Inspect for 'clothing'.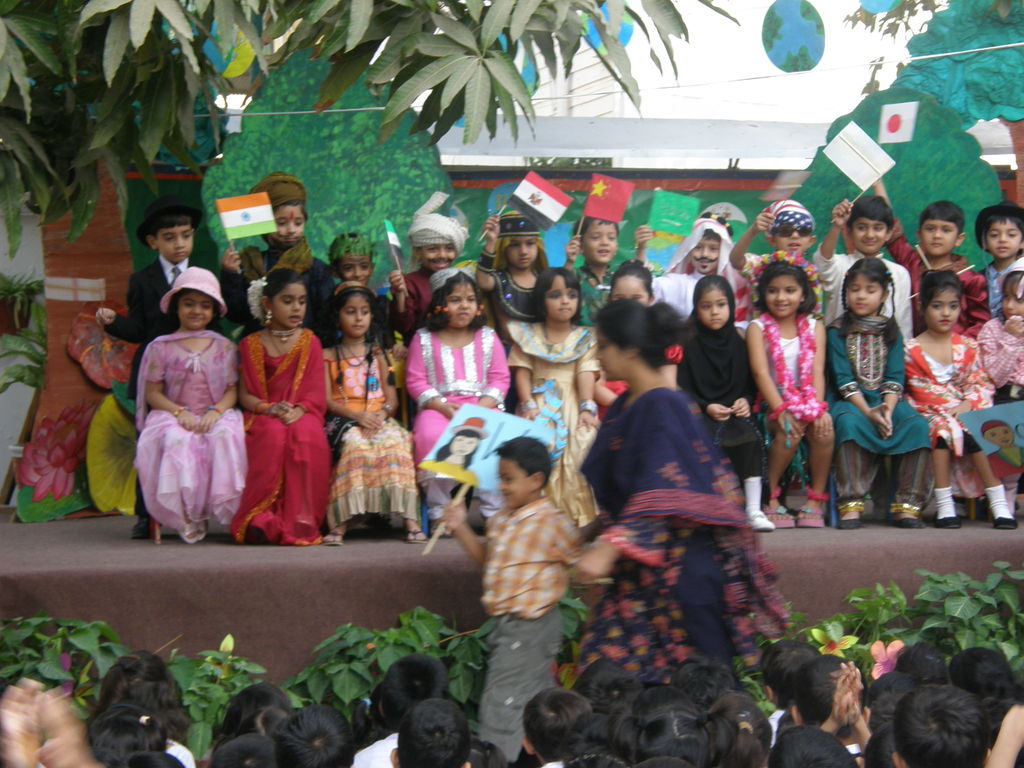
Inspection: bbox(109, 264, 257, 351).
